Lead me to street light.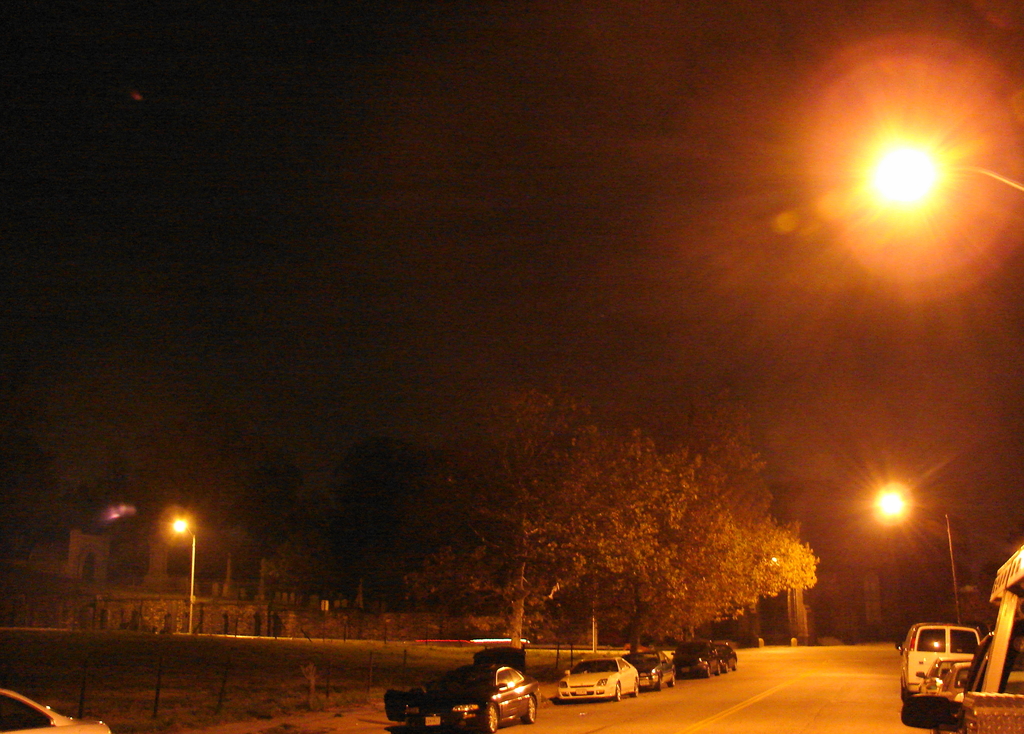
Lead to box=[840, 125, 1023, 205].
